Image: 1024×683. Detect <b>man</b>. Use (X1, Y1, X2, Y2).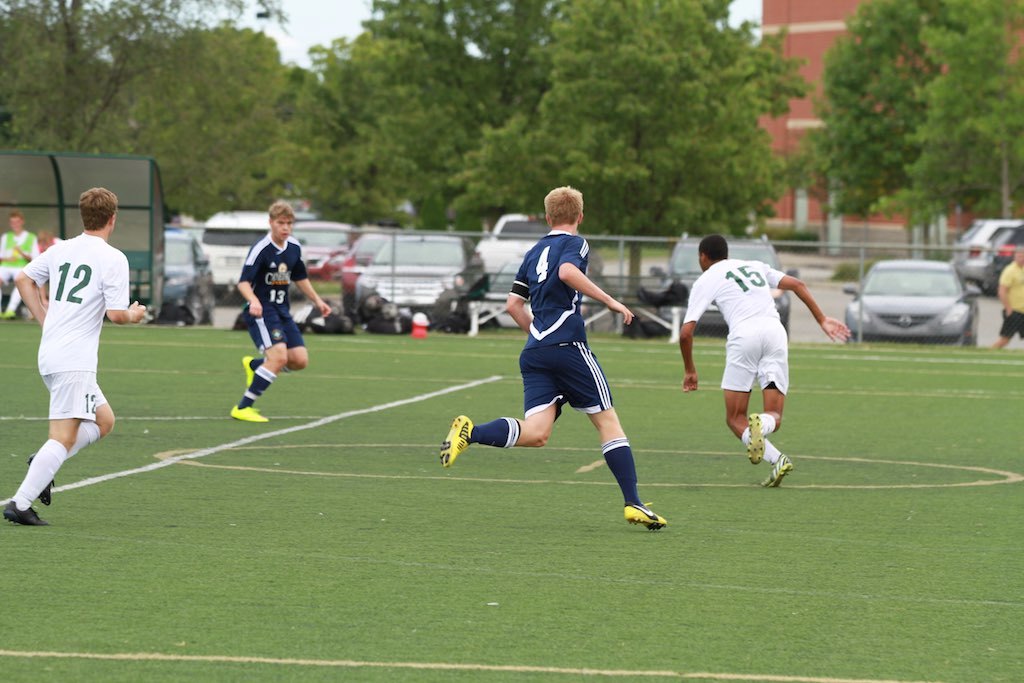
(229, 203, 330, 420).
